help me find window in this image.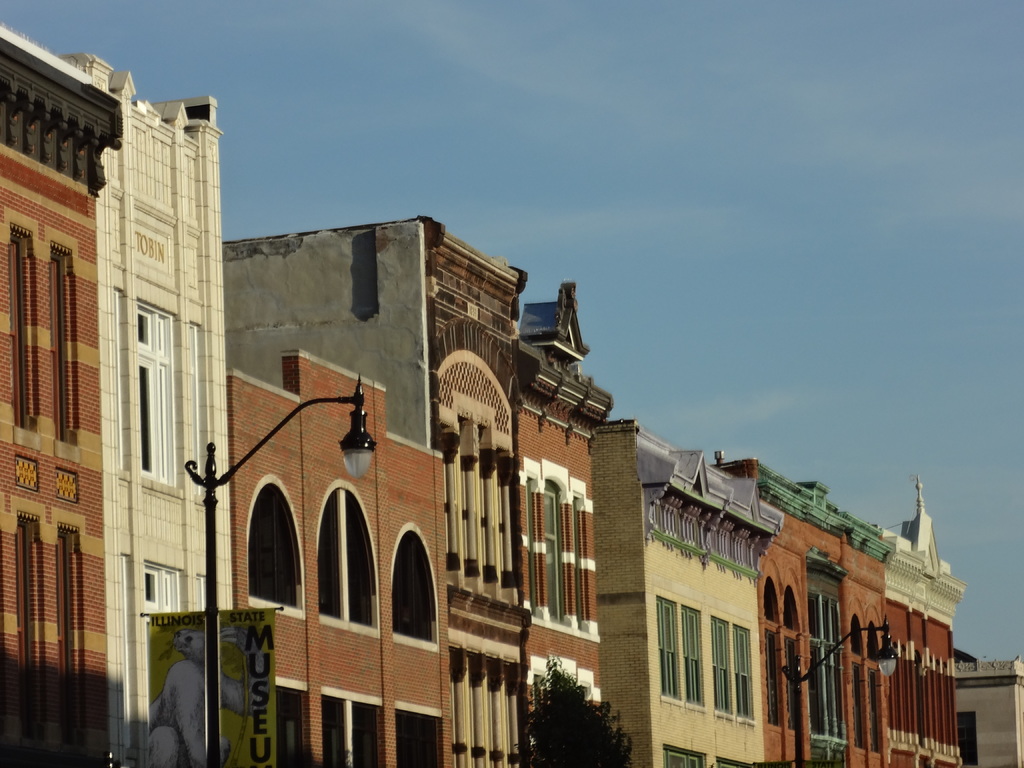
Found it: 715:617:733:720.
